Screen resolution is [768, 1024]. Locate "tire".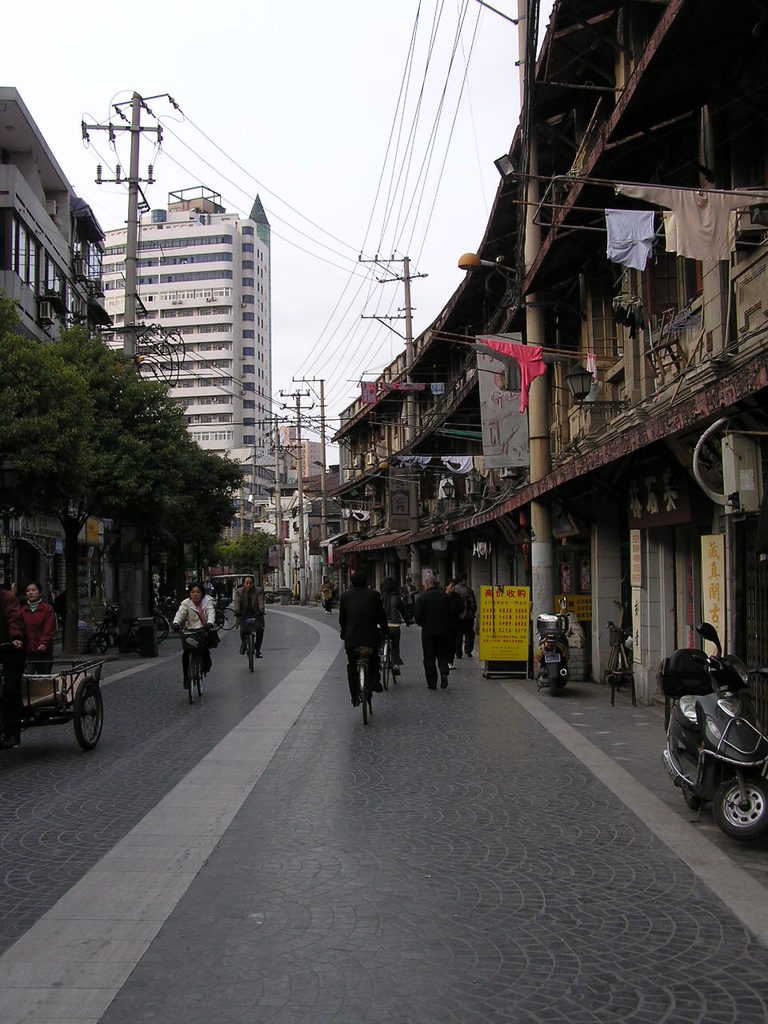
382 650 390 688.
